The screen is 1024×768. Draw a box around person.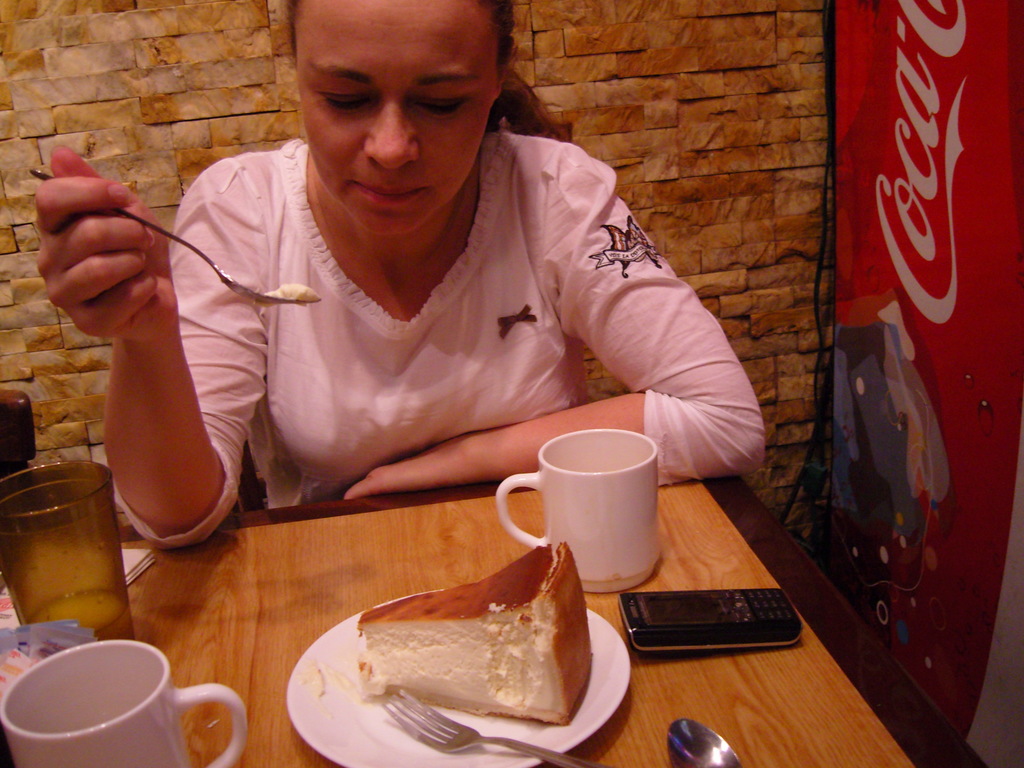
35:0:771:561.
